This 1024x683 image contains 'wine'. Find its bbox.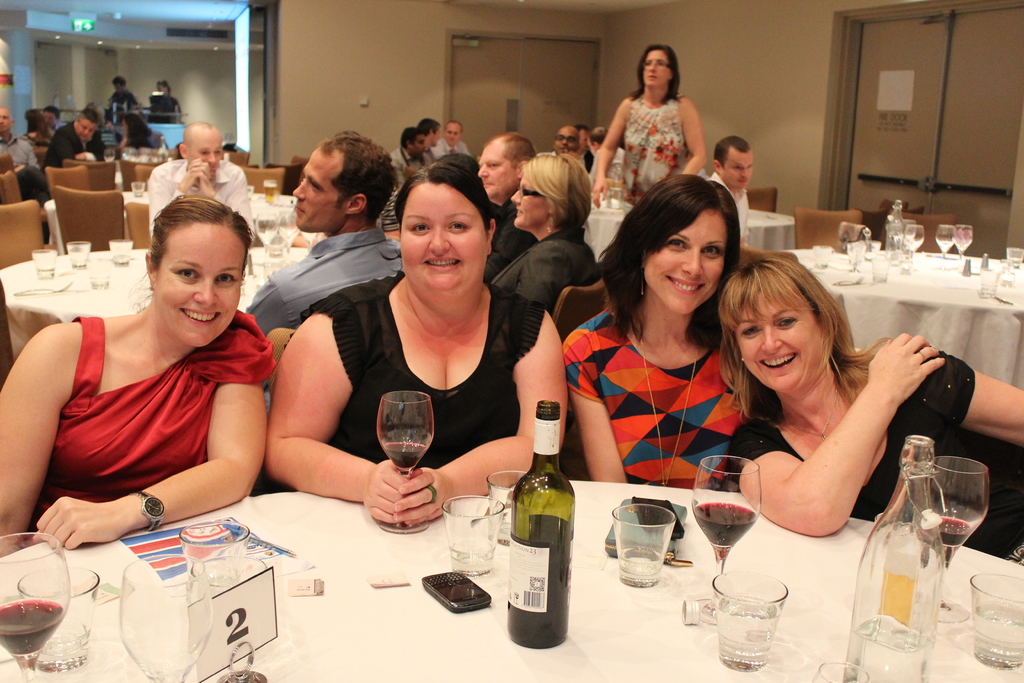
rect(692, 502, 755, 559).
